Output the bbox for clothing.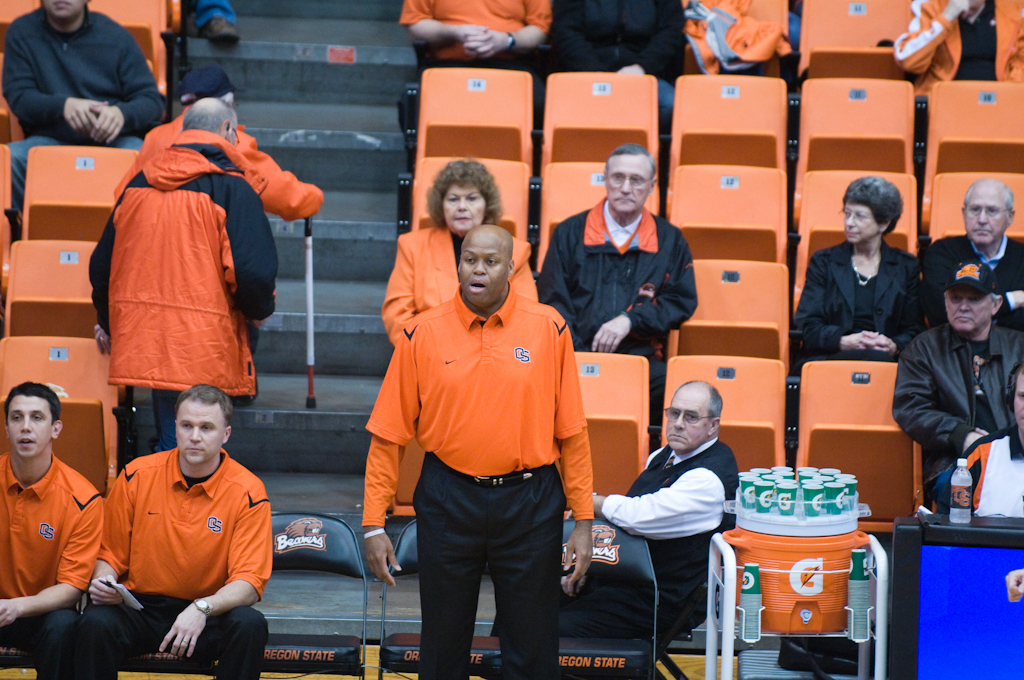
select_region(920, 236, 1023, 324).
